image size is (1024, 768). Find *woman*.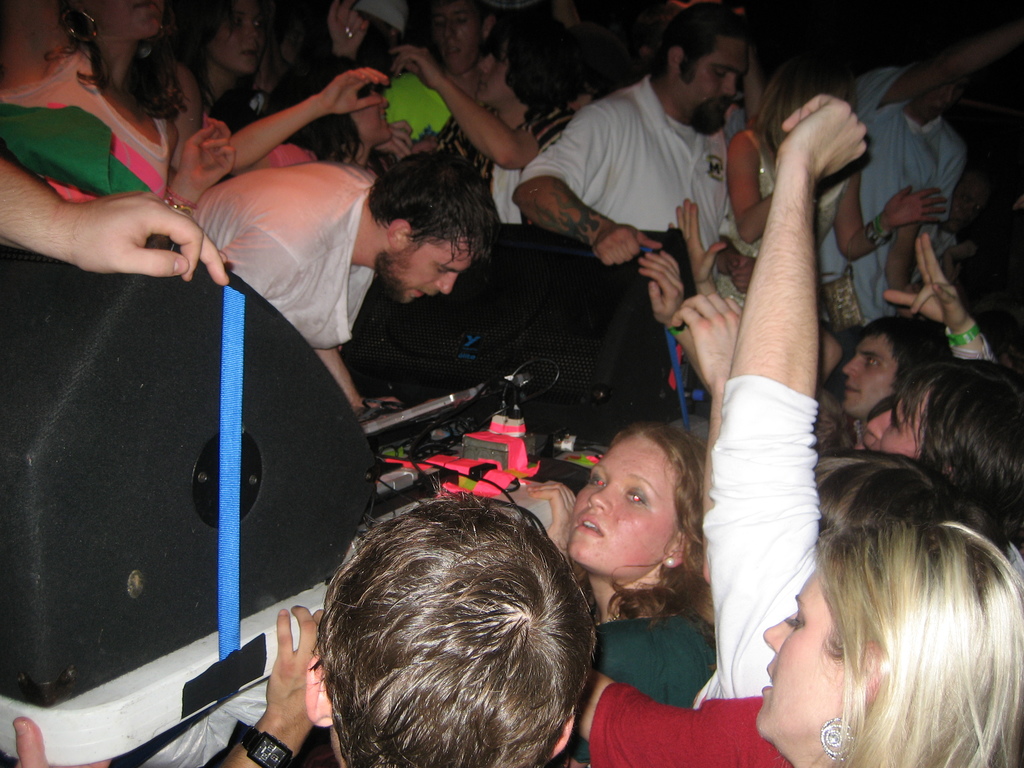
<bbox>0, 0, 216, 224</bbox>.
